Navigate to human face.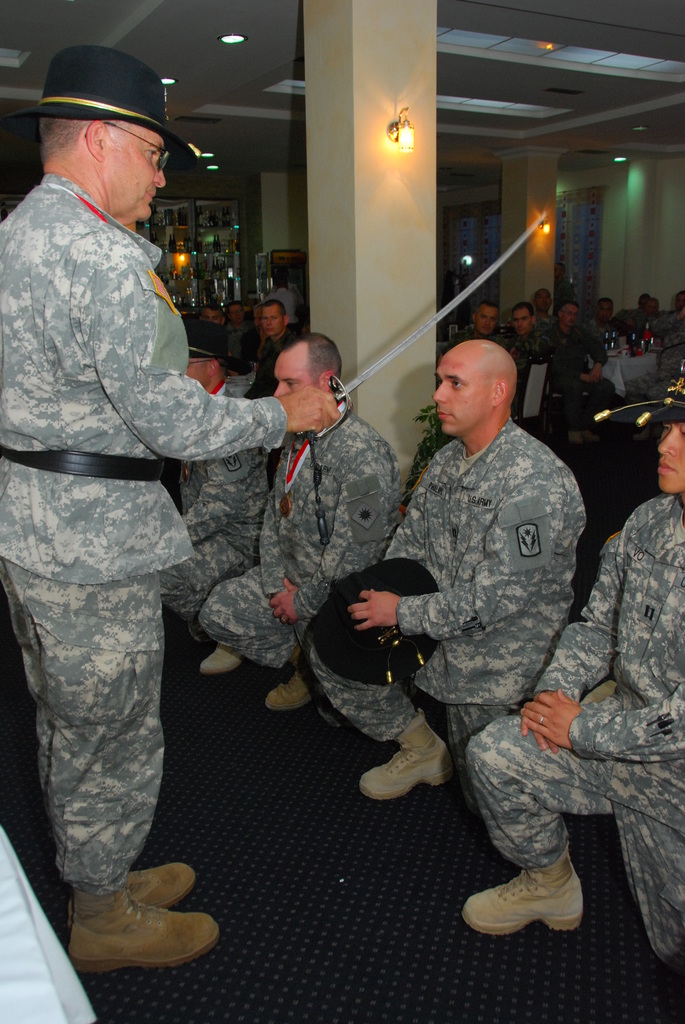
Navigation target: x1=224, y1=302, x2=244, y2=327.
